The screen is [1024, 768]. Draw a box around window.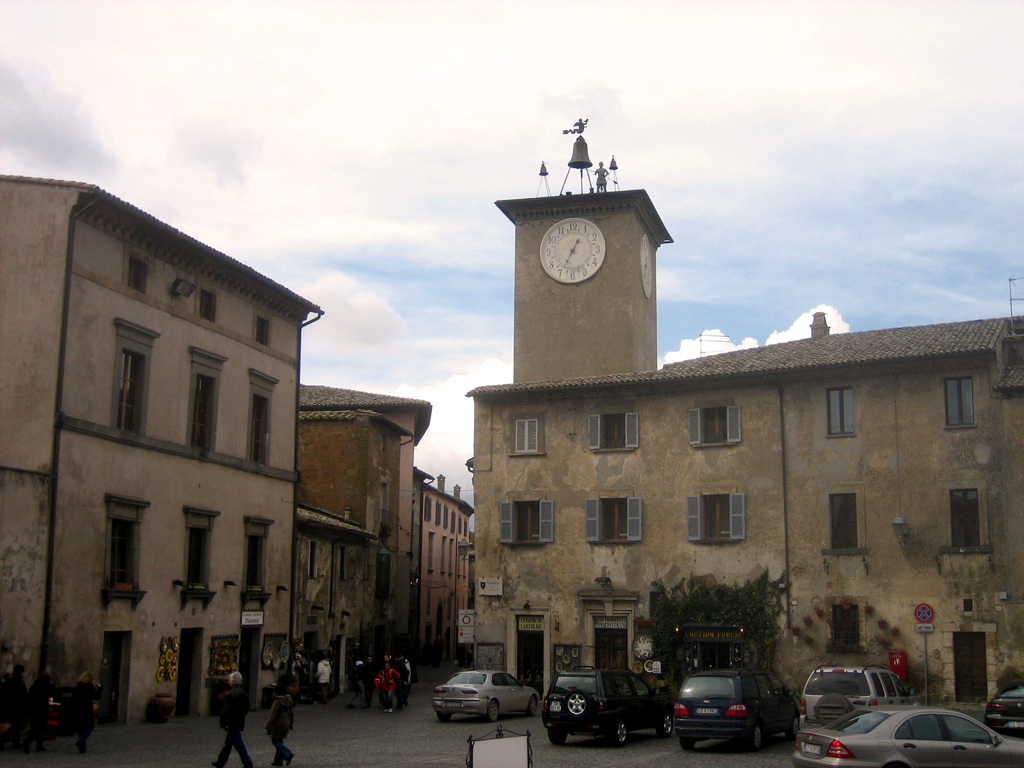
BBox(189, 526, 212, 587).
